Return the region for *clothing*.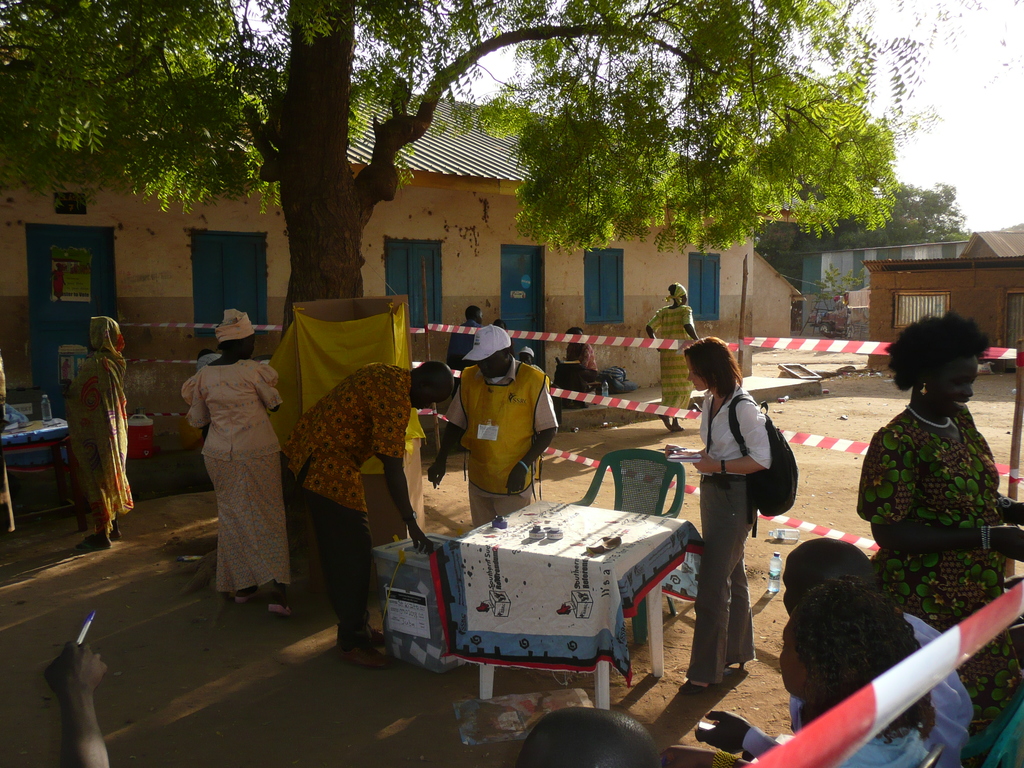
rect(288, 368, 407, 643).
